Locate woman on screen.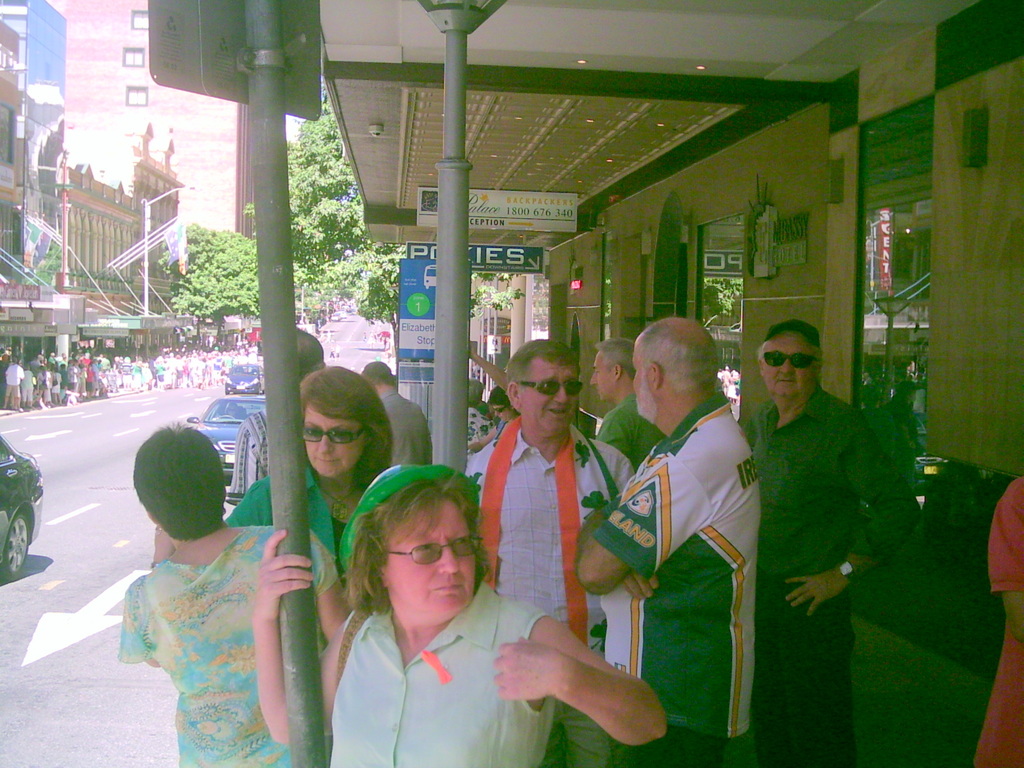
On screen at bbox=[468, 376, 493, 442].
